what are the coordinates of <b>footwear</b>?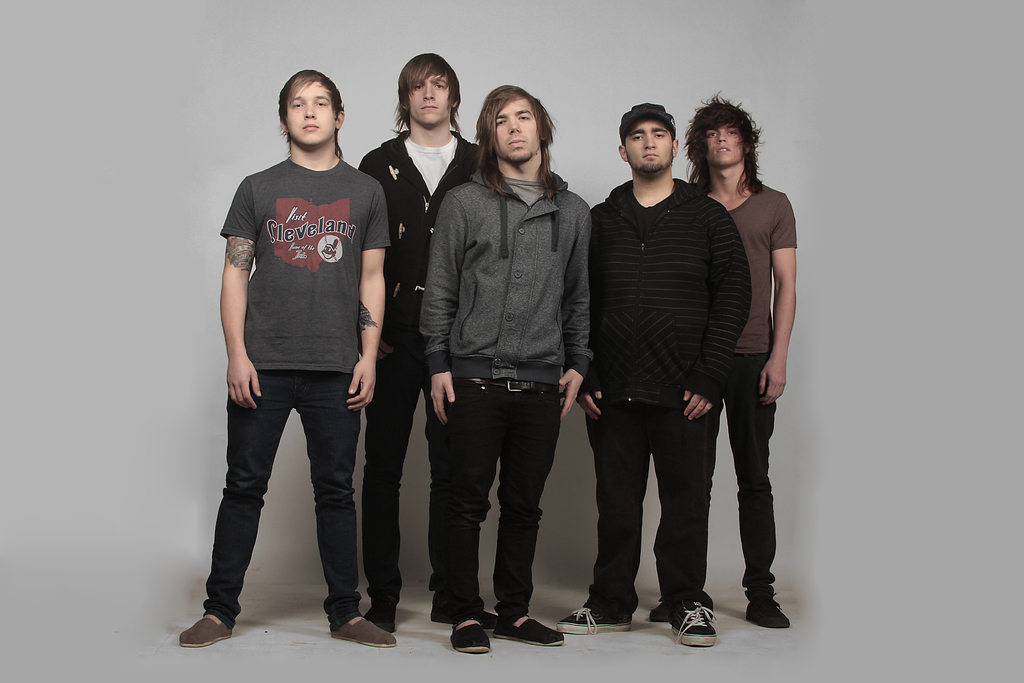
[left=369, top=598, right=401, bottom=636].
